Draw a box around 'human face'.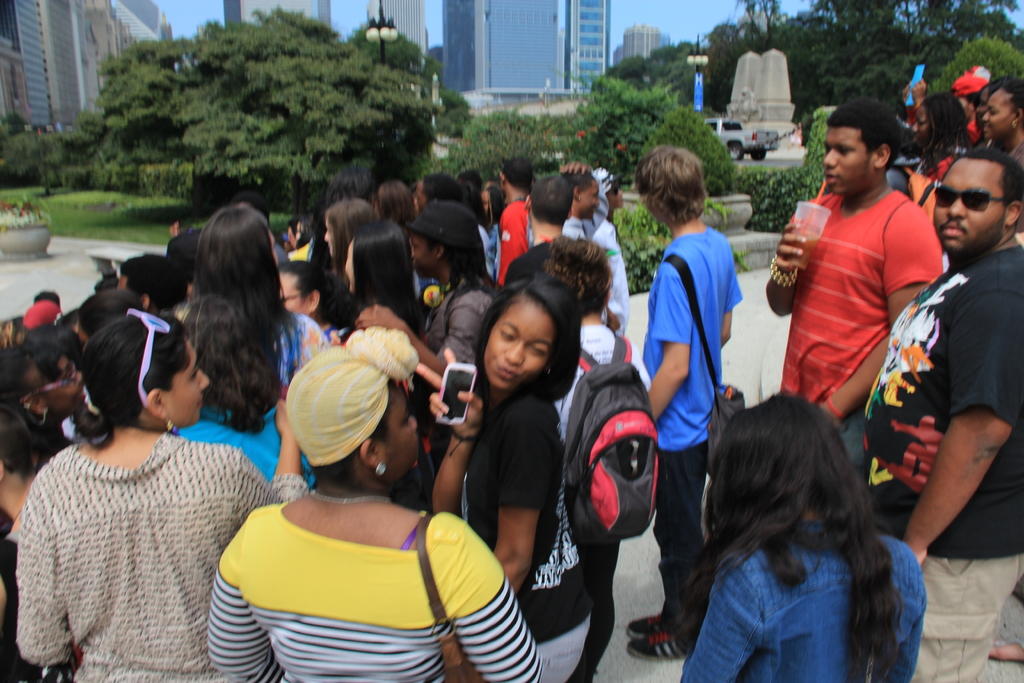
l=930, t=151, r=1006, b=248.
